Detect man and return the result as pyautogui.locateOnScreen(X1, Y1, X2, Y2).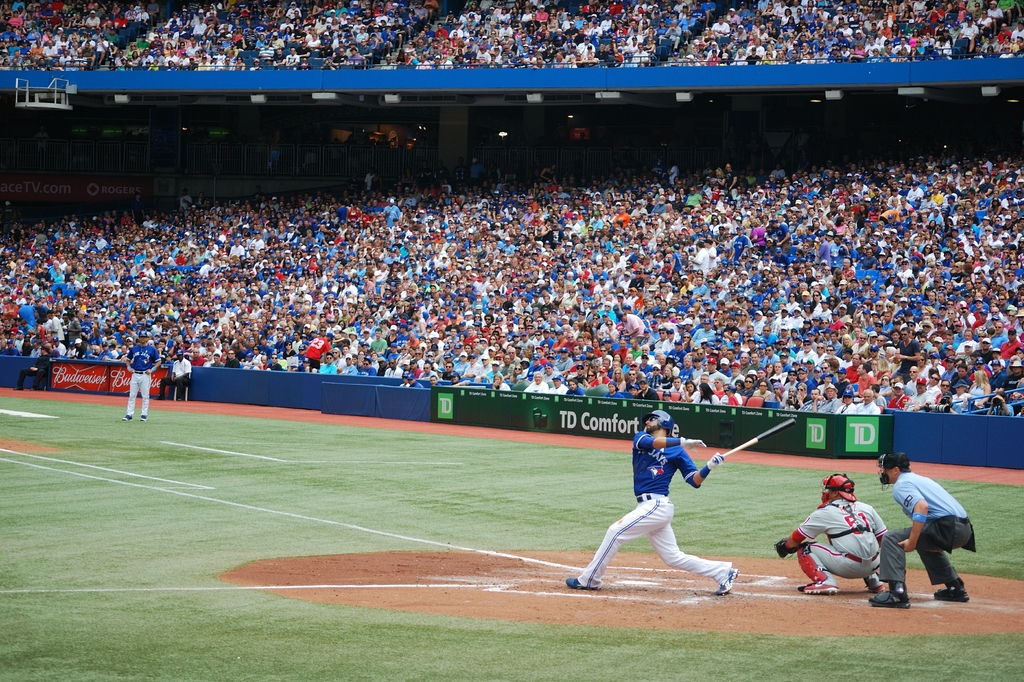
pyautogui.locateOnScreen(462, 341, 473, 356).
